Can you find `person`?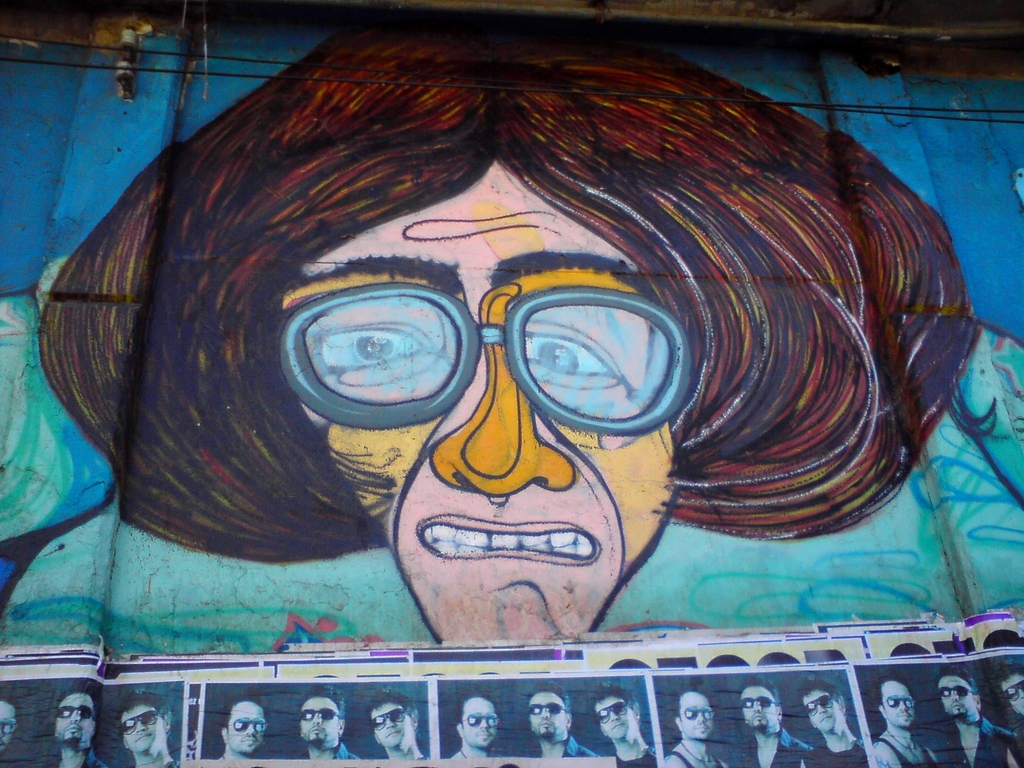
Yes, bounding box: [731, 675, 810, 767].
